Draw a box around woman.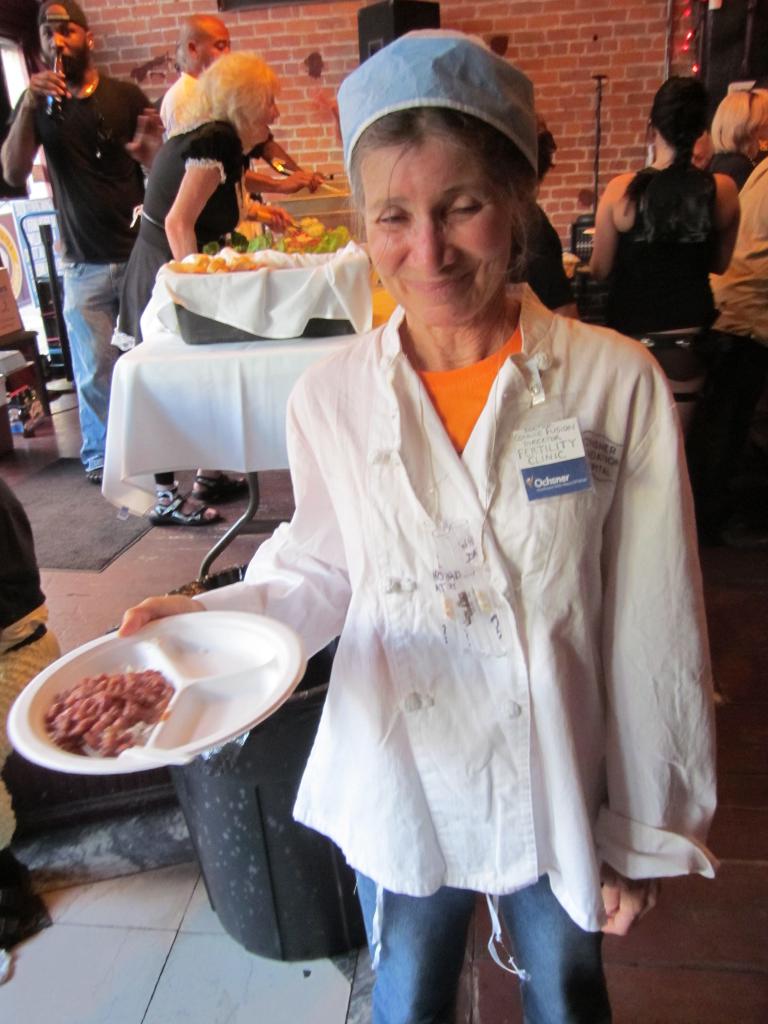
[x1=217, y1=60, x2=696, y2=1006].
